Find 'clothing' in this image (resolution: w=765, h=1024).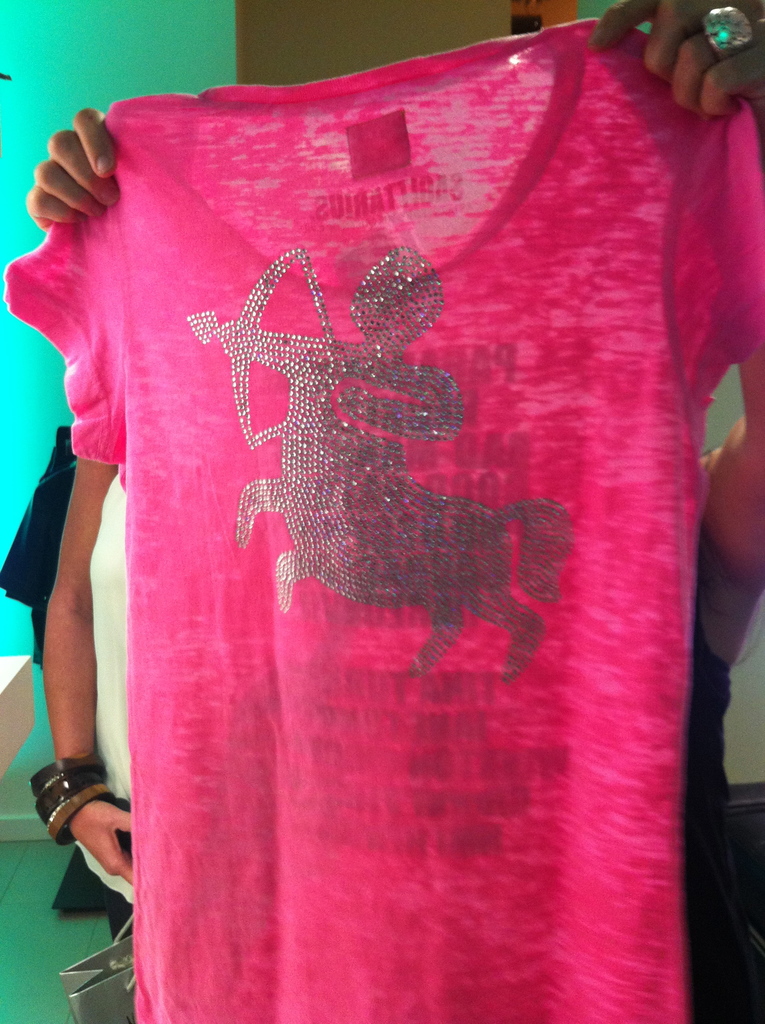
[10,36,711,964].
